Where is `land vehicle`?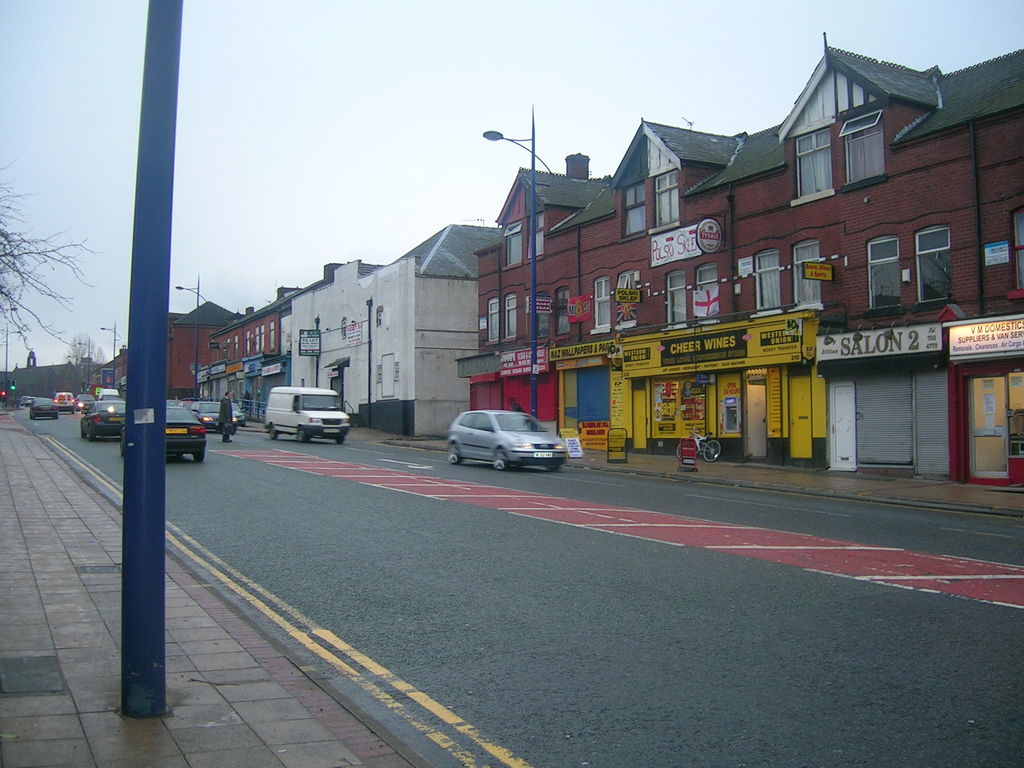
{"left": 182, "top": 403, "right": 189, "bottom": 405}.
